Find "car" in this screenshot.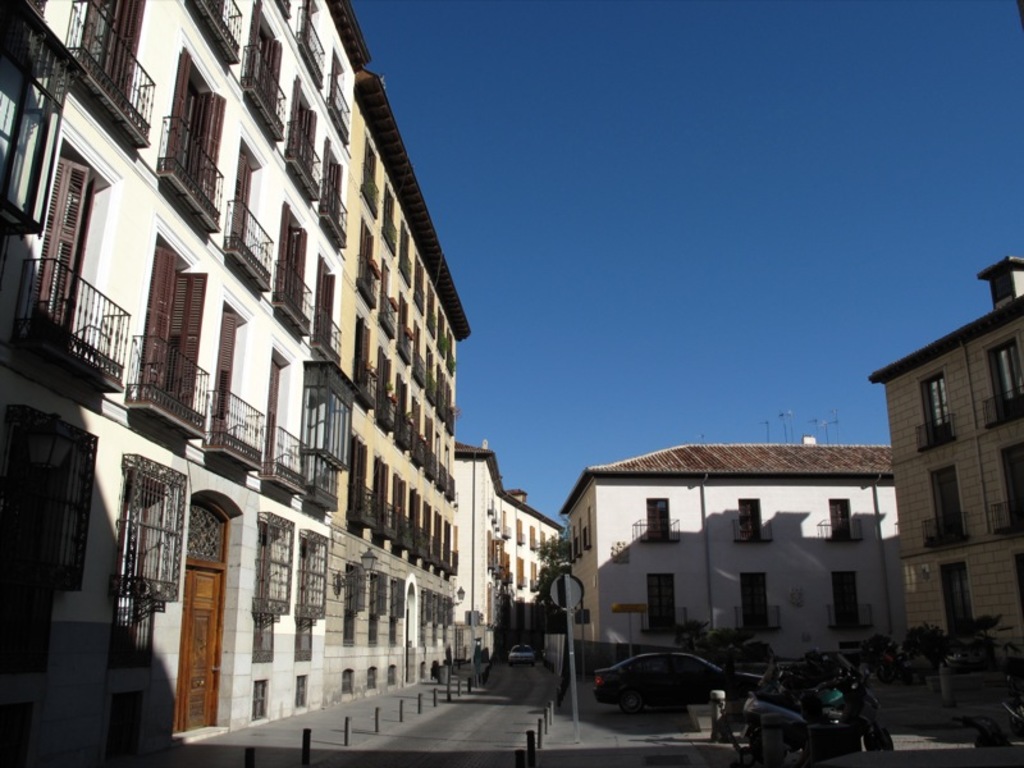
The bounding box for "car" is pyautogui.locateOnScreen(593, 652, 767, 716).
